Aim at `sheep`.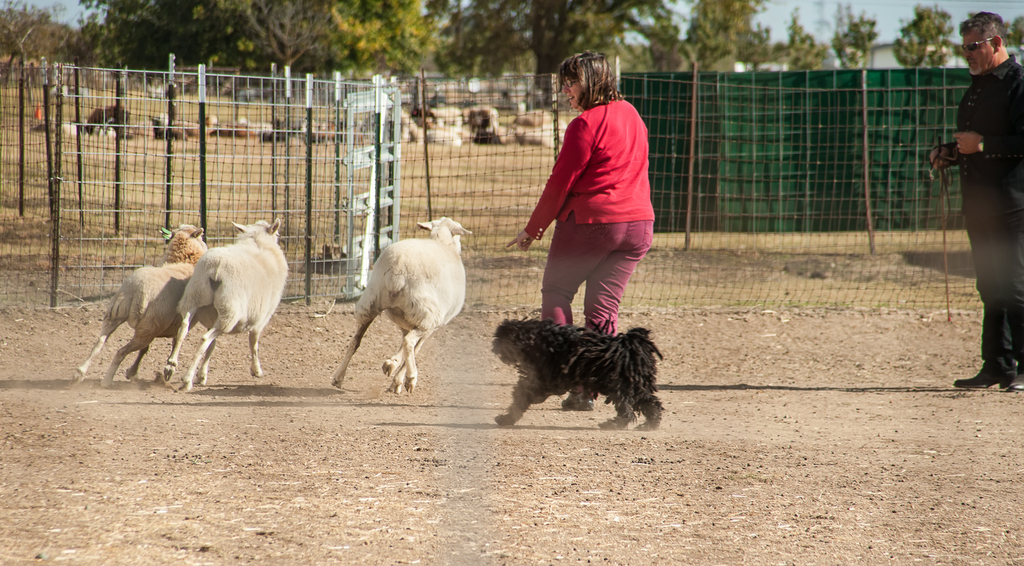
Aimed at box(67, 264, 198, 387).
